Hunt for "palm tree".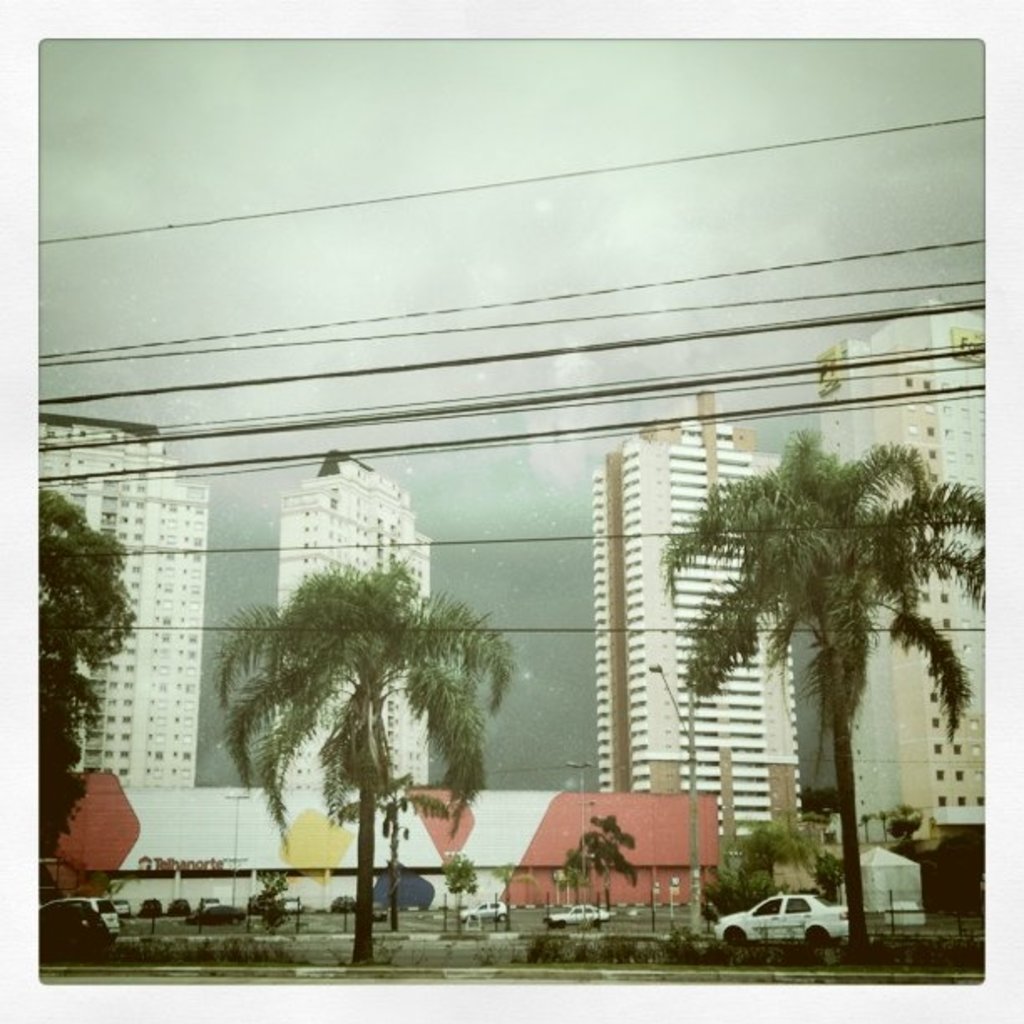
Hunted down at {"left": 241, "top": 587, "right": 482, "bottom": 940}.
